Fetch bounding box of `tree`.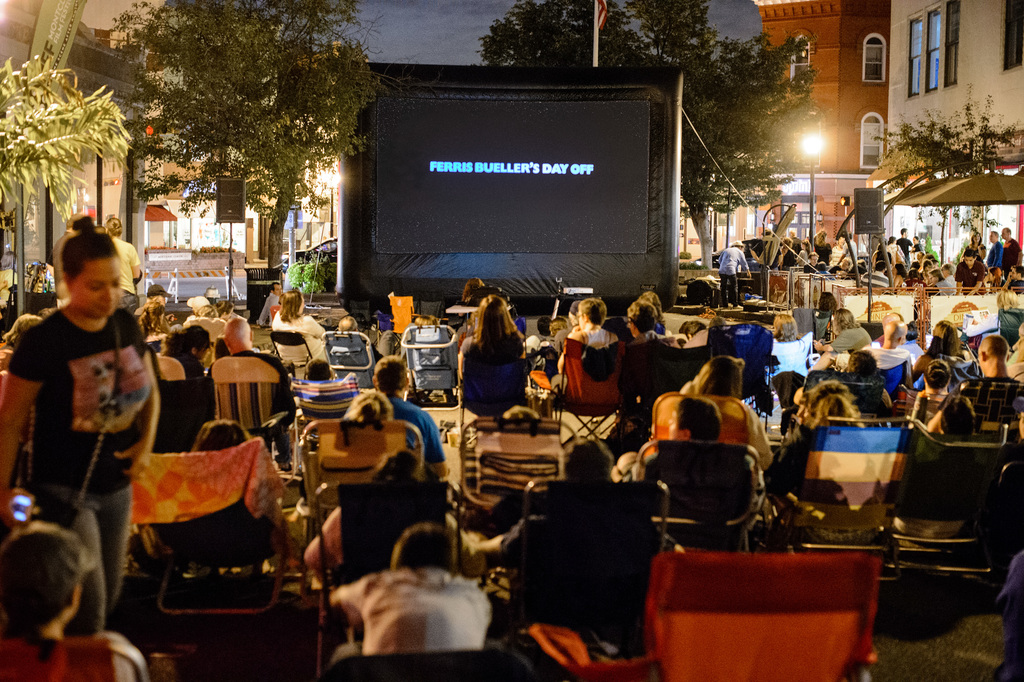
Bbox: <box>472,0,825,267</box>.
